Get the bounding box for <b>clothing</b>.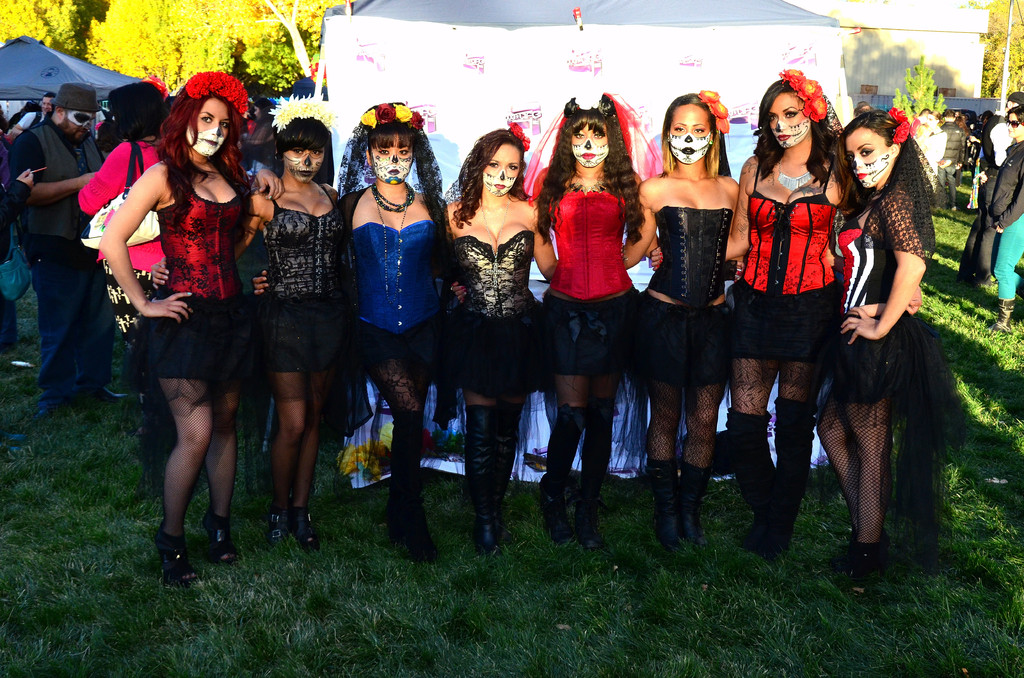
<bbox>5, 109, 44, 140</bbox>.
